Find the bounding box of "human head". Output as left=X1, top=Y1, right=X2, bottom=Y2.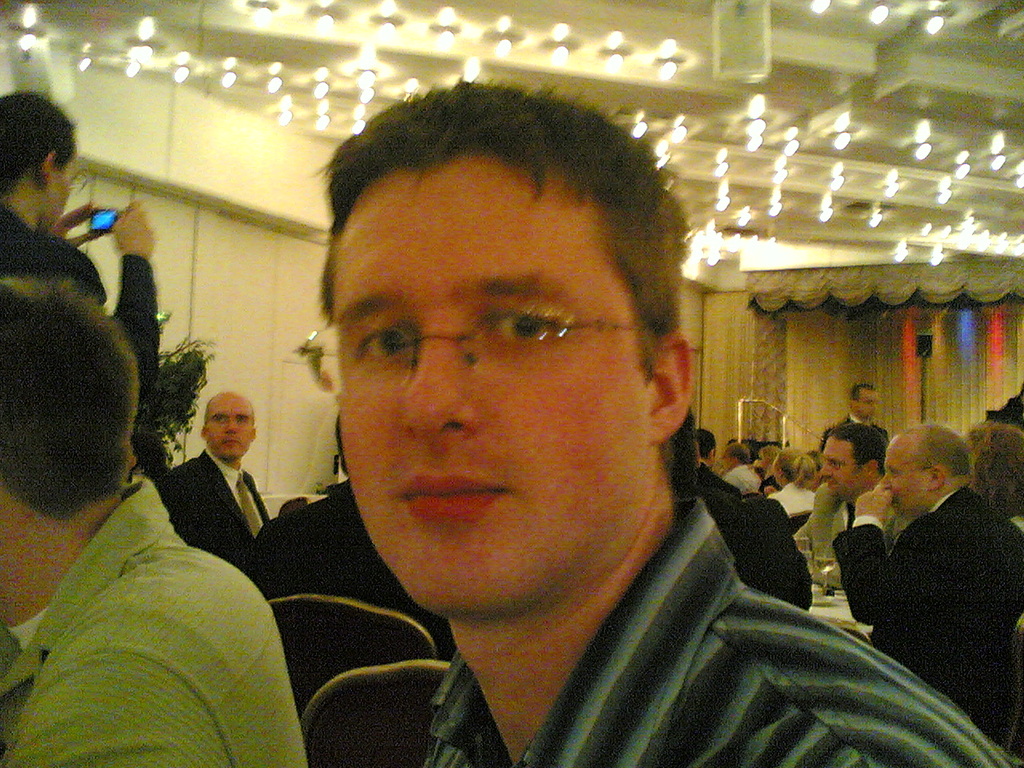
left=873, top=420, right=970, bottom=518.
